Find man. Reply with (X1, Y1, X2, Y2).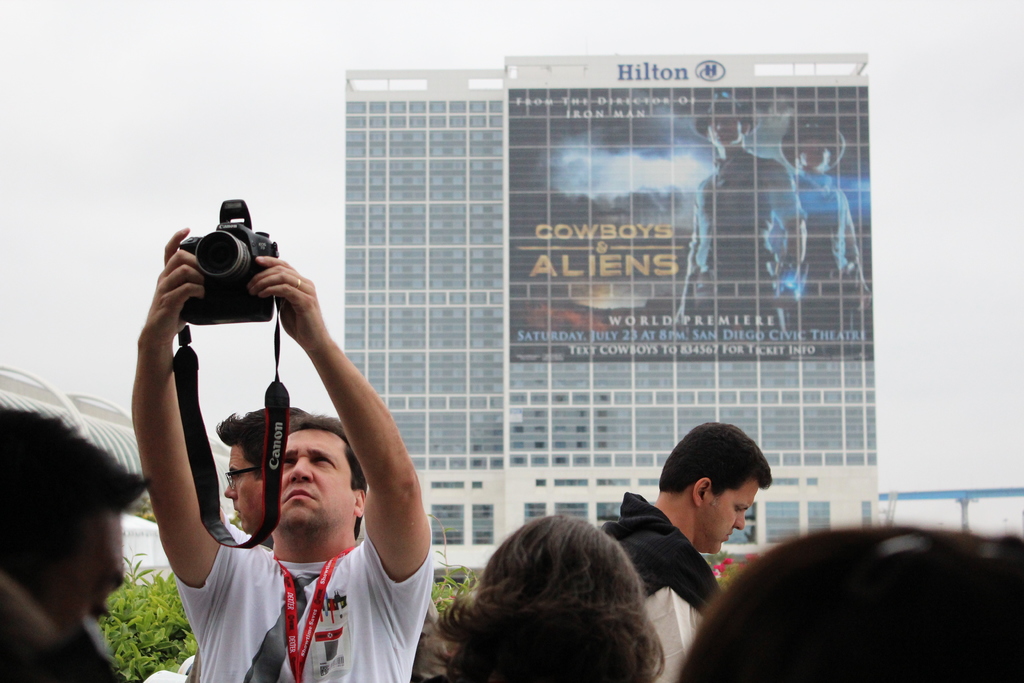
(131, 201, 403, 652).
